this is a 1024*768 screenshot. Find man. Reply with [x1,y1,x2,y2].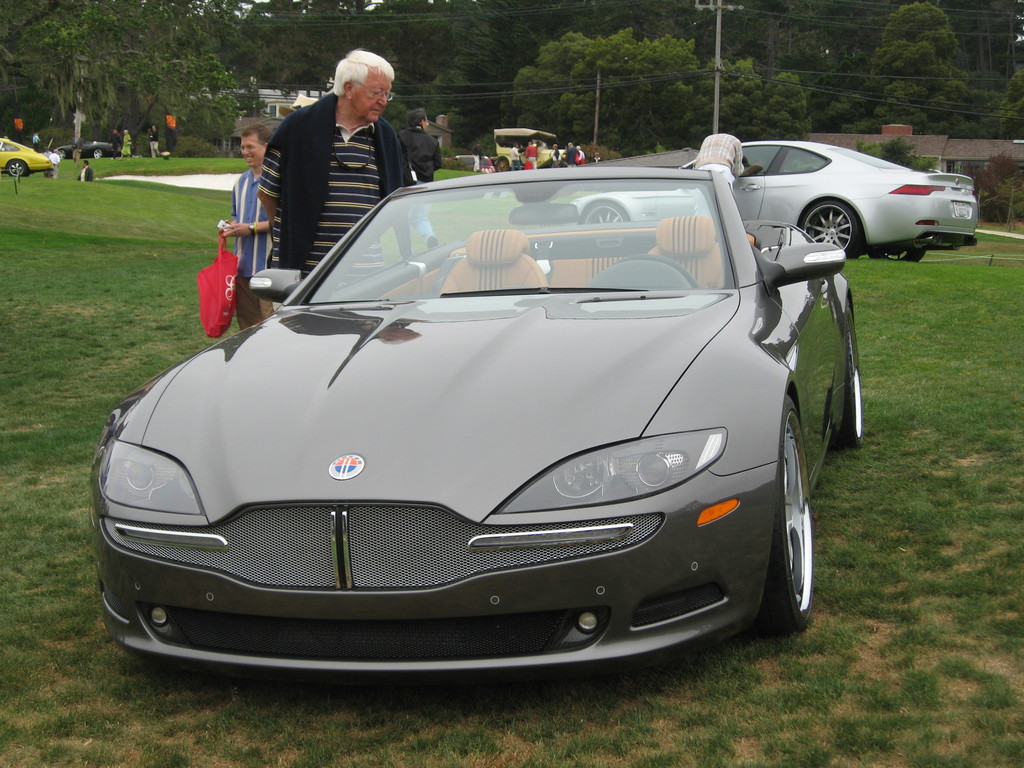
[253,49,409,315].
